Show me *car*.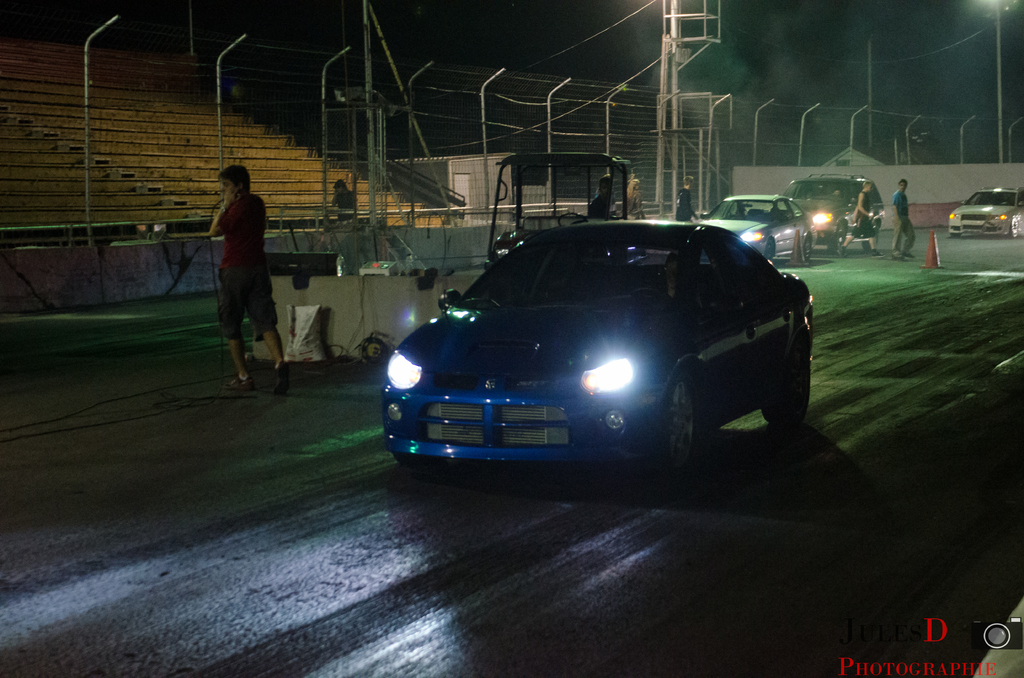
*car* is here: BBox(360, 198, 815, 492).
